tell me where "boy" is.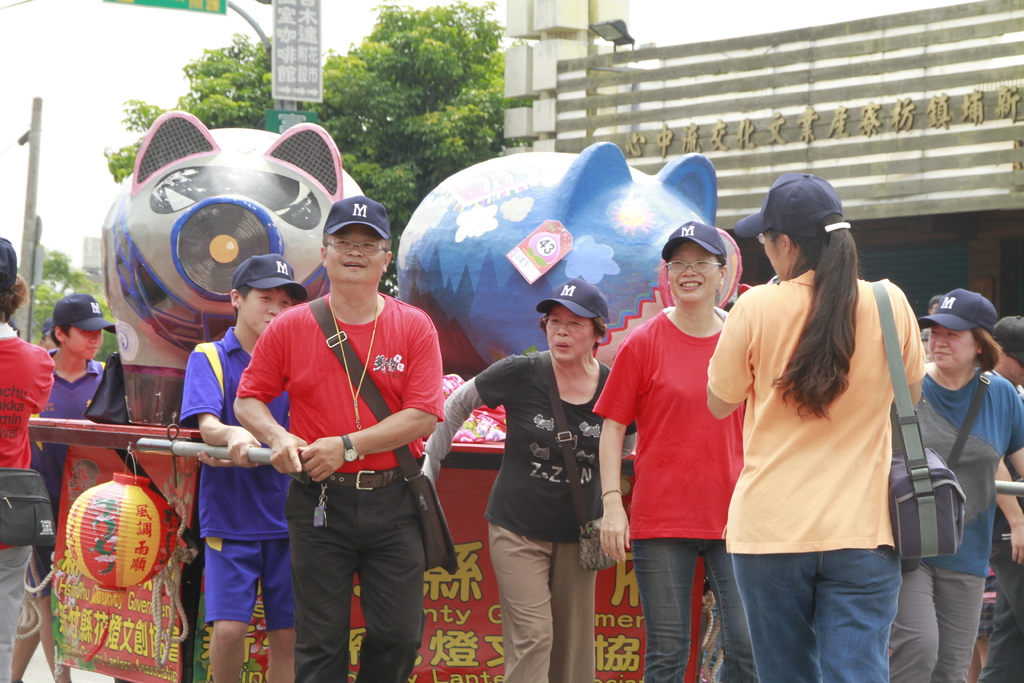
"boy" is at <region>180, 254, 310, 682</region>.
